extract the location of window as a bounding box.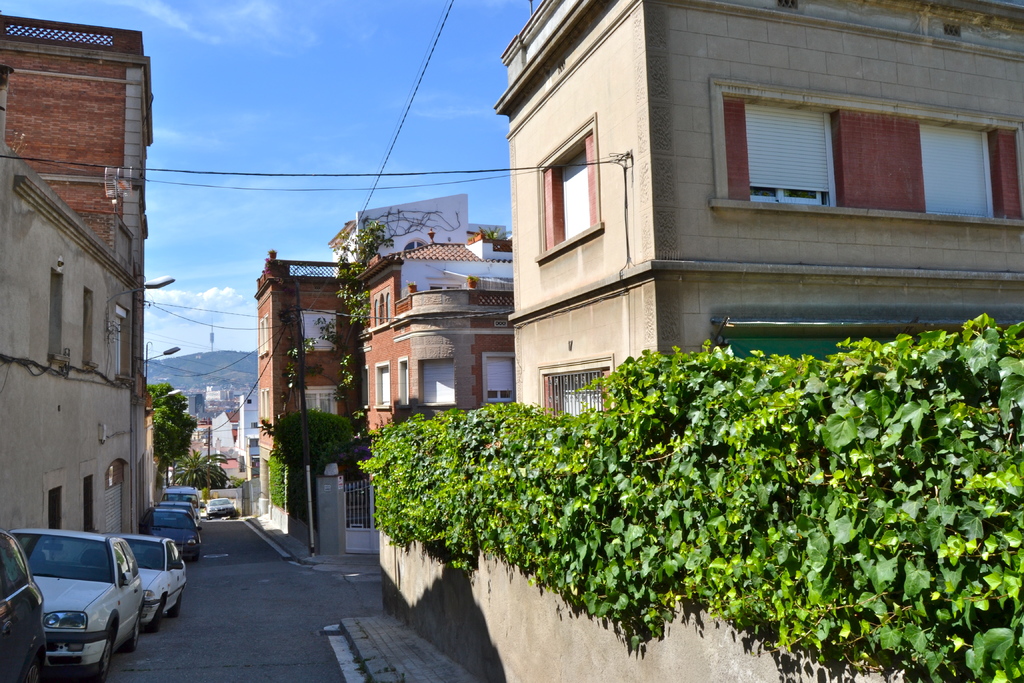
<bbox>259, 386, 268, 419</bbox>.
